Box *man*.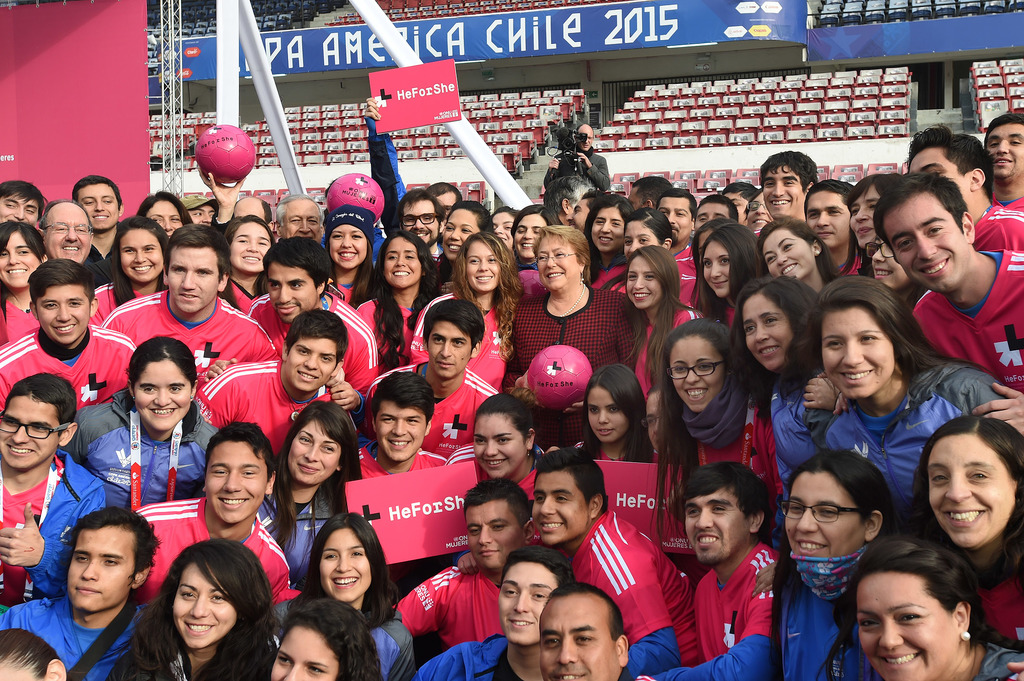
{"left": 536, "top": 120, "right": 621, "bottom": 195}.
